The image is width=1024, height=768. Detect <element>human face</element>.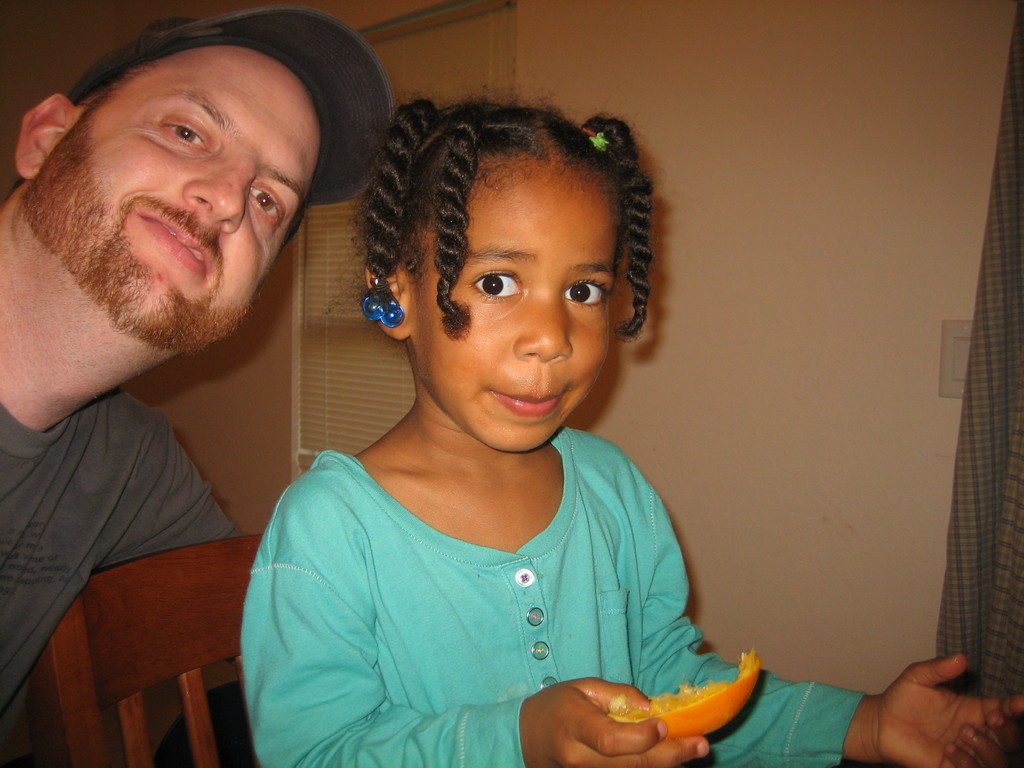
Detection: (47, 44, 321, 346).
